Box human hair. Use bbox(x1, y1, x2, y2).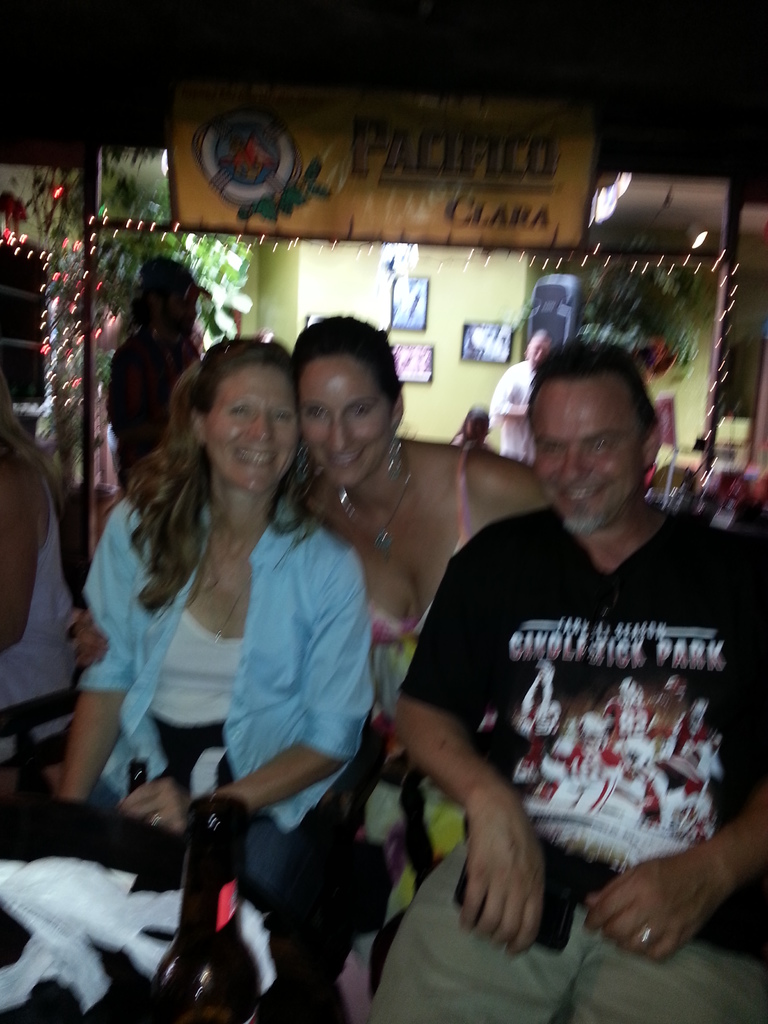
bbox(532, 337, 660, 457).
